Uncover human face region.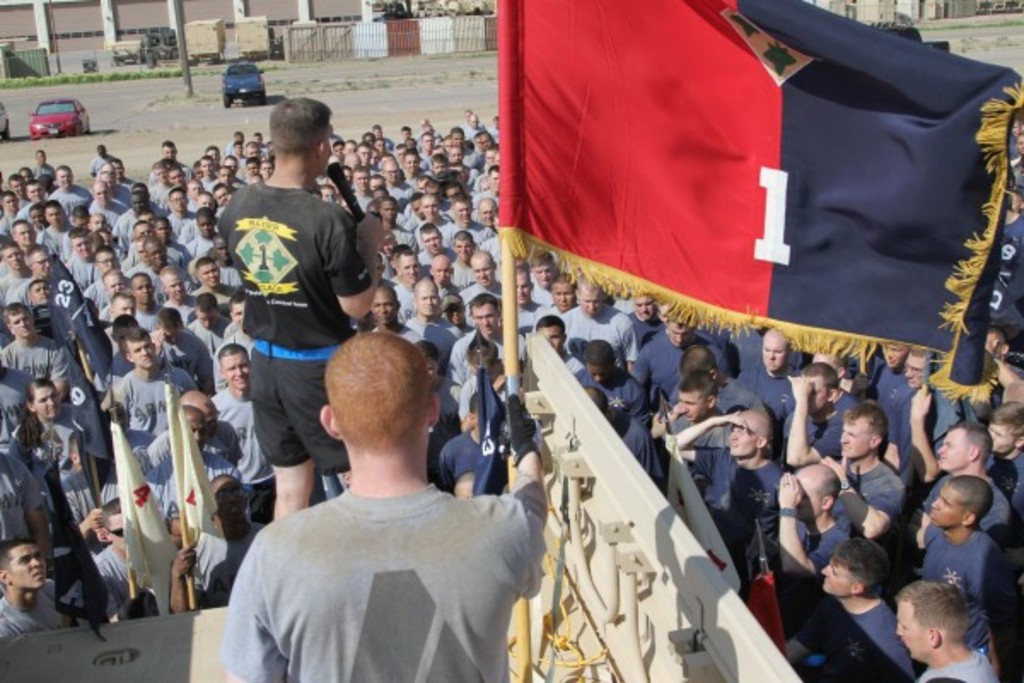
Uncovered: [394, 251, 418, 280].
